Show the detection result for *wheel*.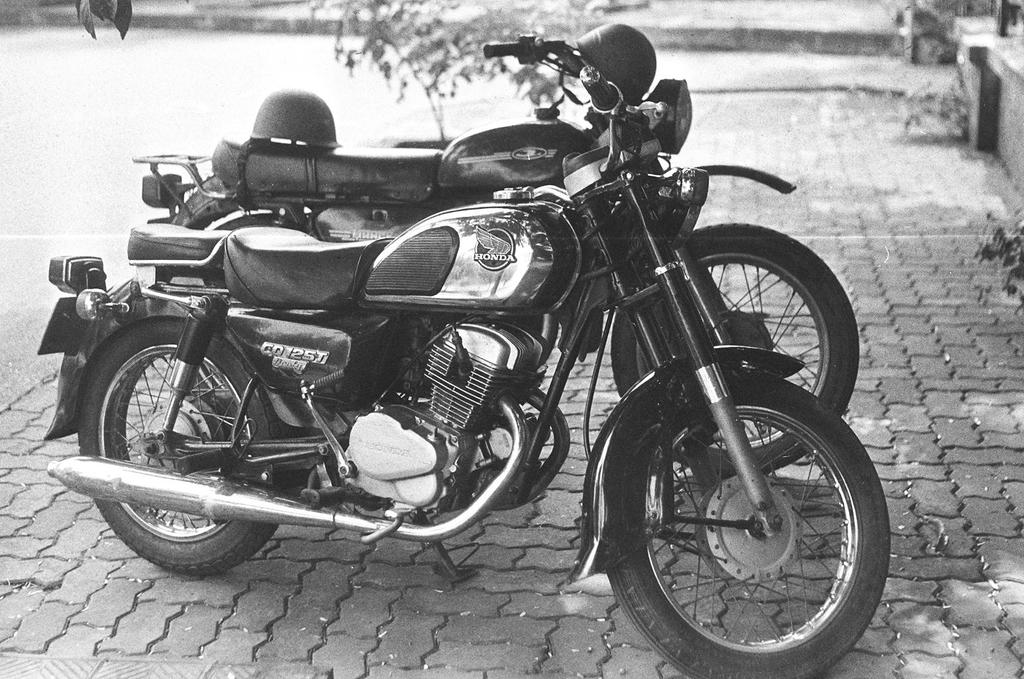
(611,221,860,477).
